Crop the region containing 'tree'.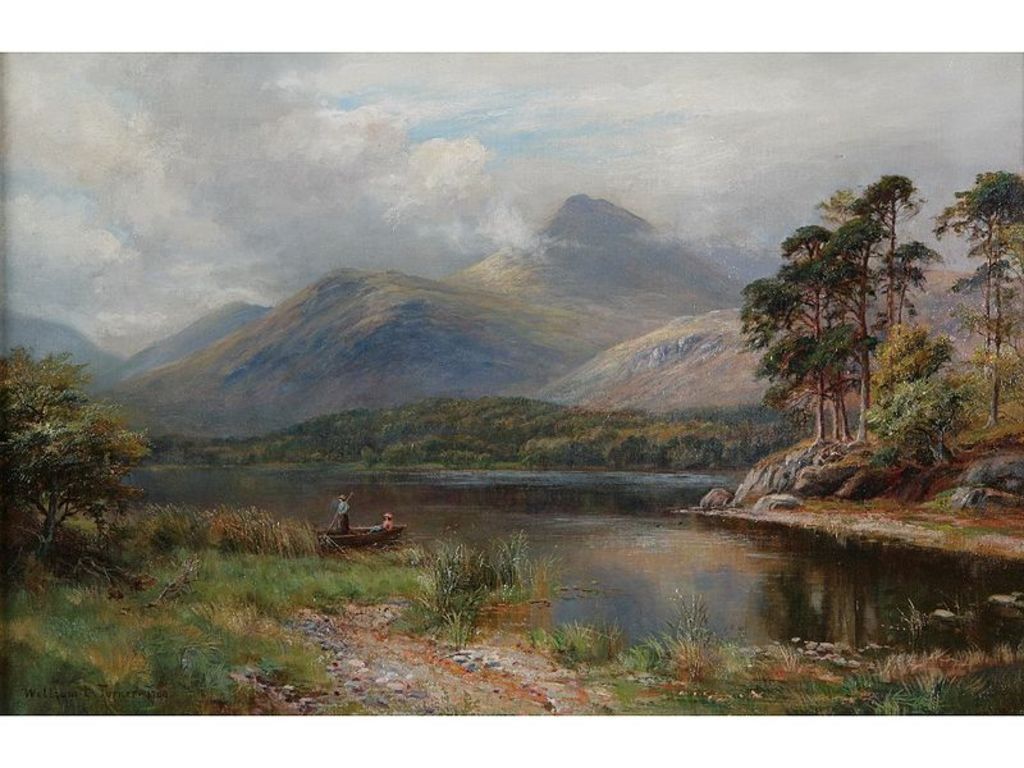
Crop region: <box>0,330,157,561</box>.
